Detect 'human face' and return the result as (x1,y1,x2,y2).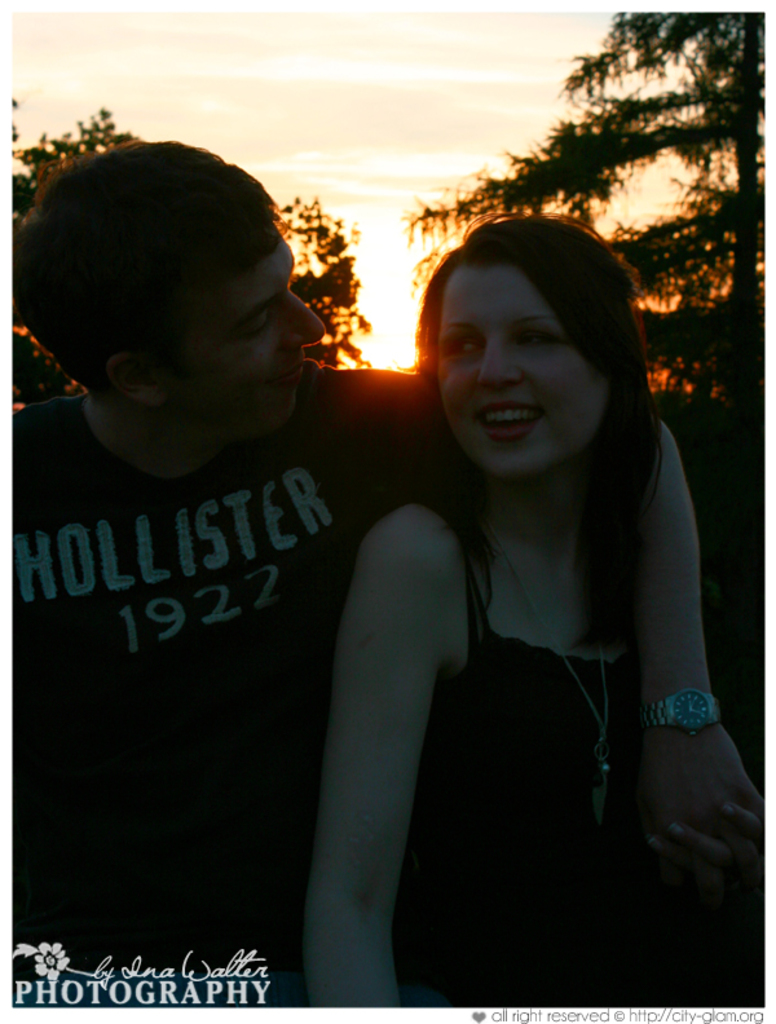
(159,237,325,431).
